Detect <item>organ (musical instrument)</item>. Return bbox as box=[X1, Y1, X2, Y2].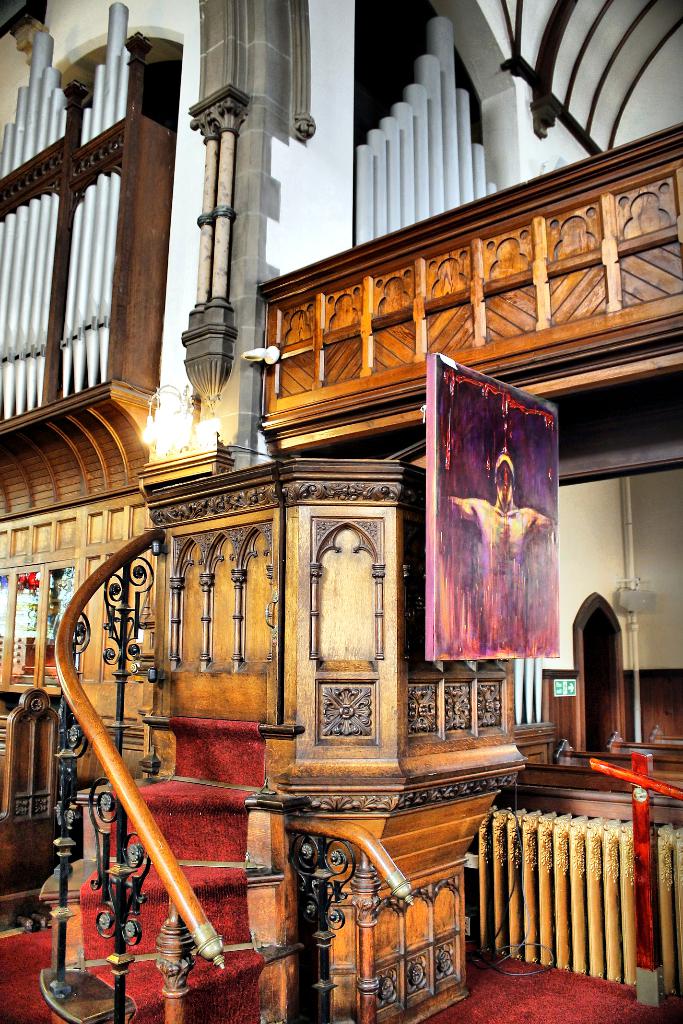
box=[498, 744, 682, 1007].
